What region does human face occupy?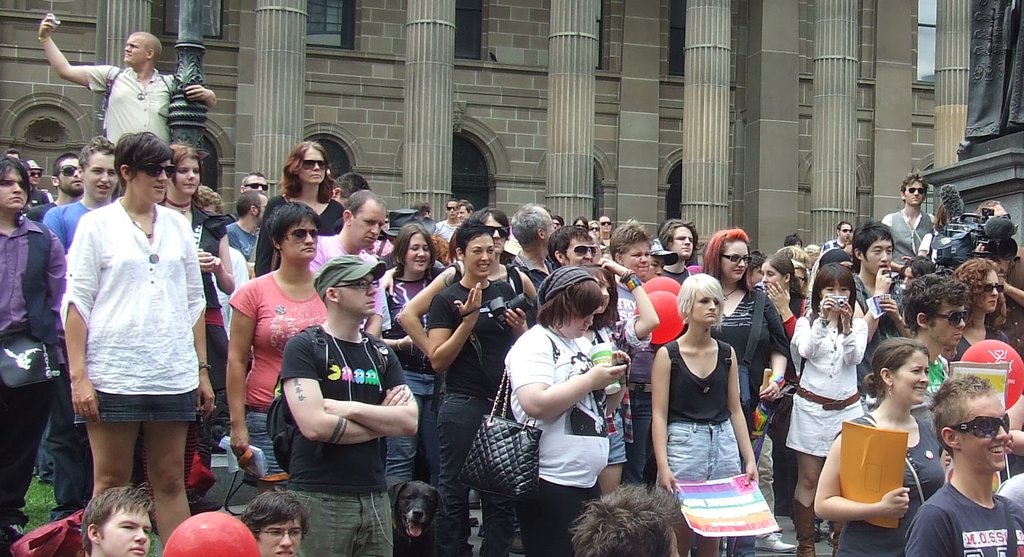
(x1=902, y1=176, x2=925, y2=207).
